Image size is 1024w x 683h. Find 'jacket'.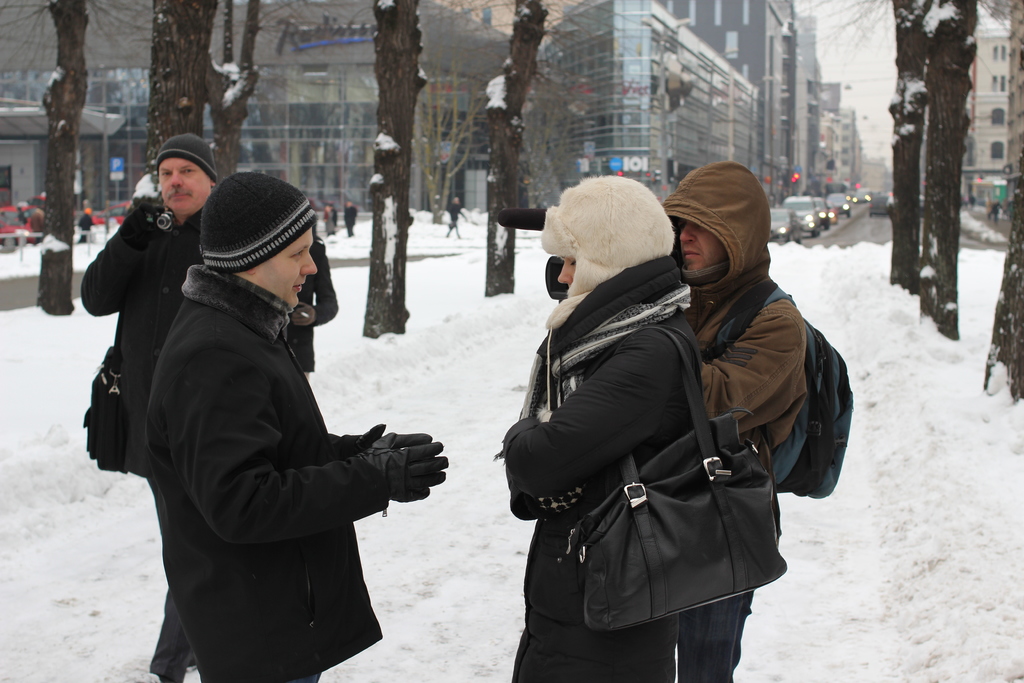
(x1=662, y1=160, x2=810, y2=450).
